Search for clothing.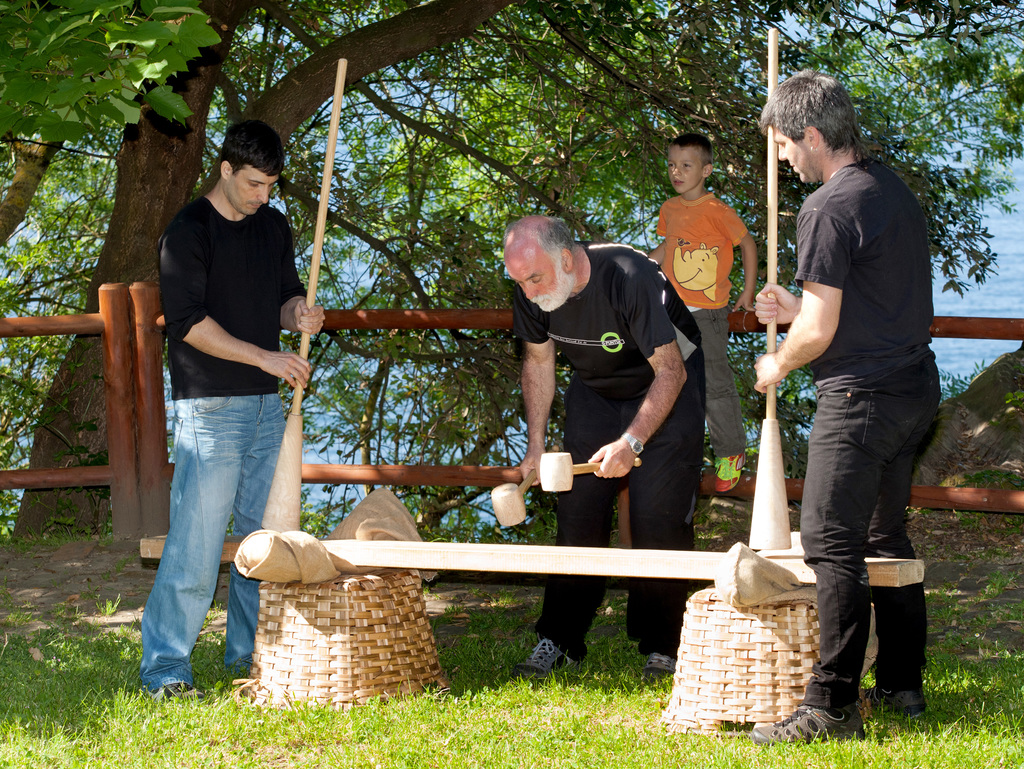
Found at 483 224 697 608.
